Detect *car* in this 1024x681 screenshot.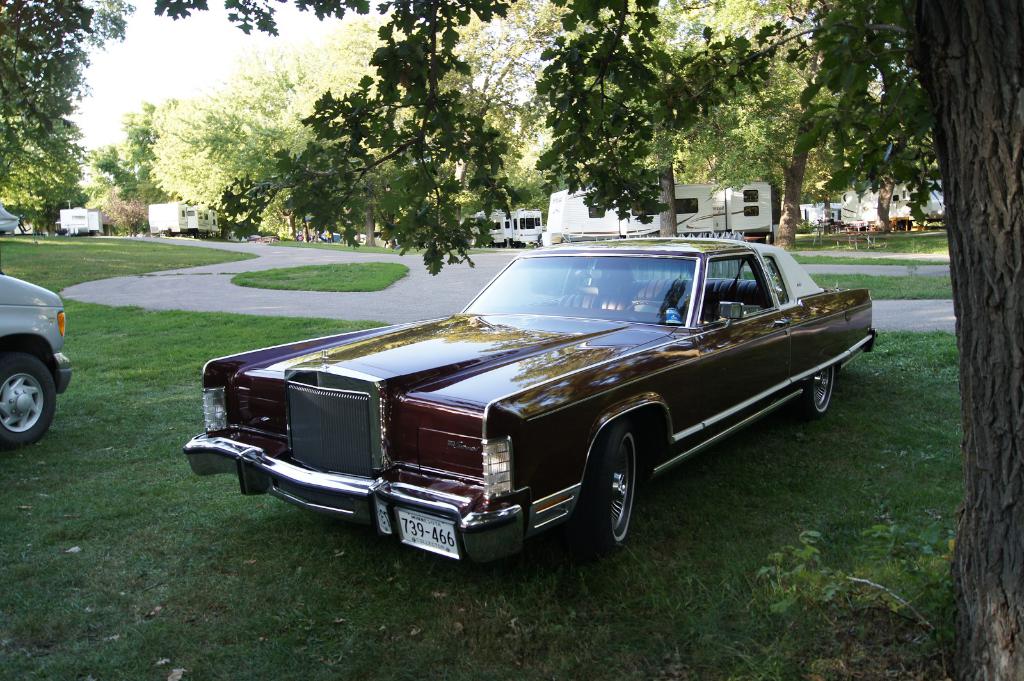
Detection: 181,237,878,565.
